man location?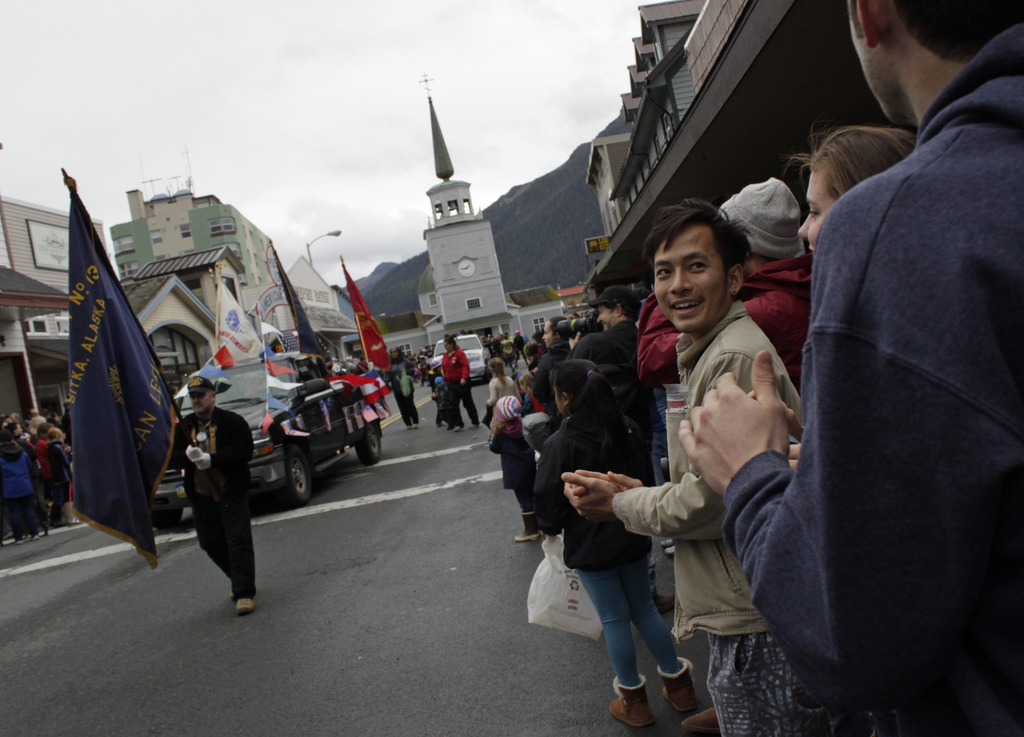
{"x1": 677, "y1": 0, "x2": 1023, "y2": 733}
